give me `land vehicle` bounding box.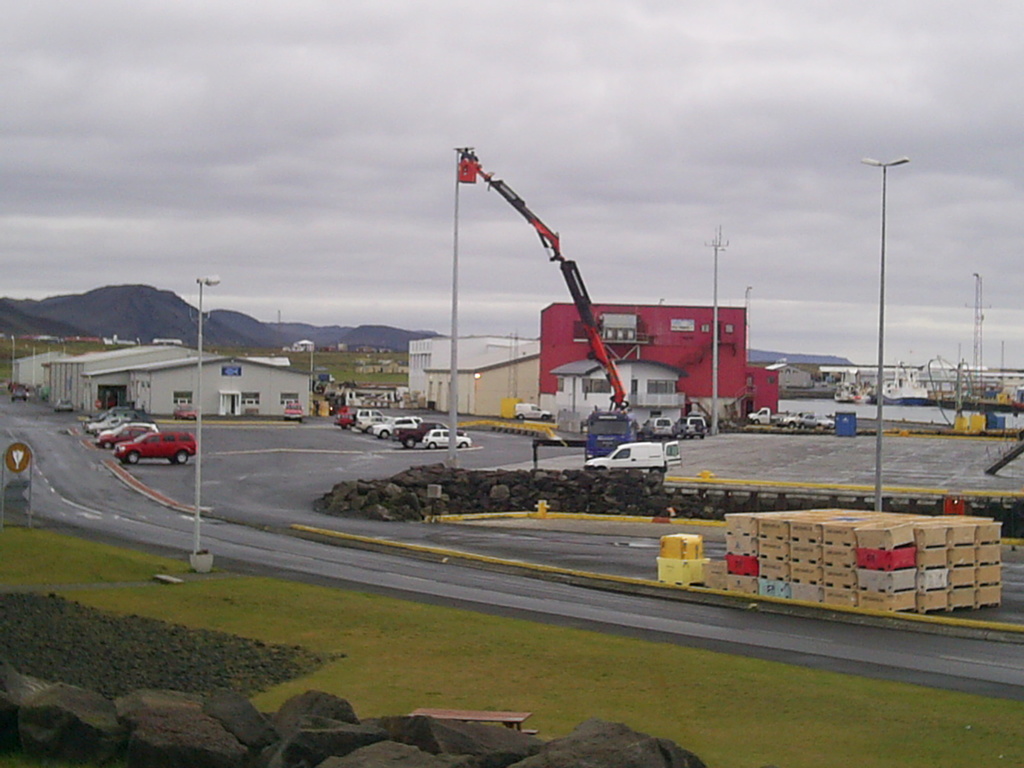
[8, 384, 29, 404].
